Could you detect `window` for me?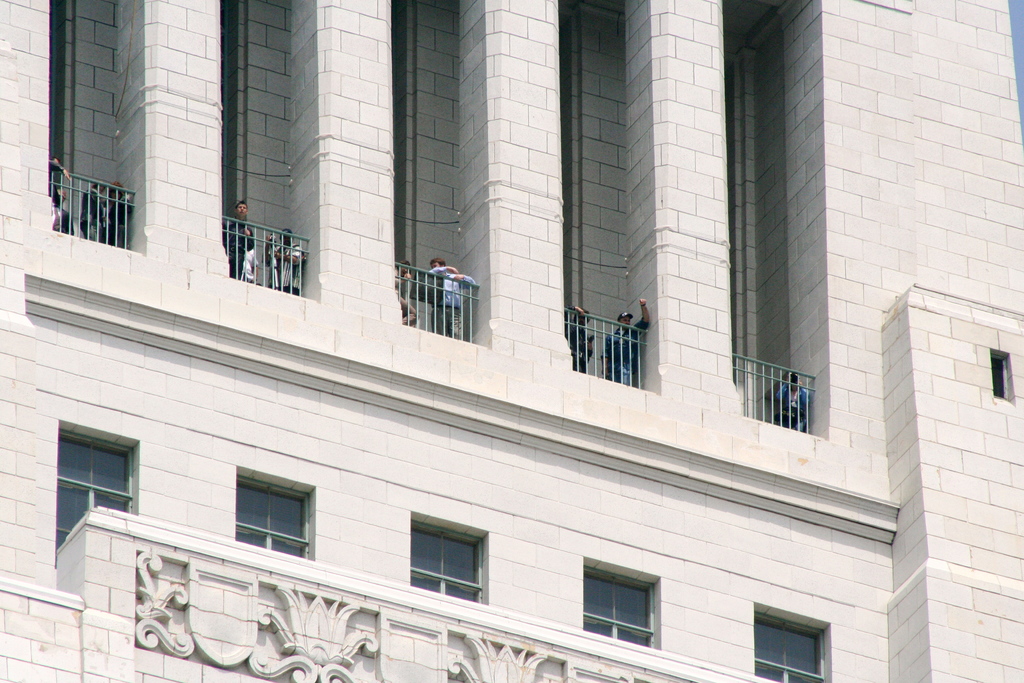
Detection result: (x1=238, y1=474, x2=309, y2=561).
